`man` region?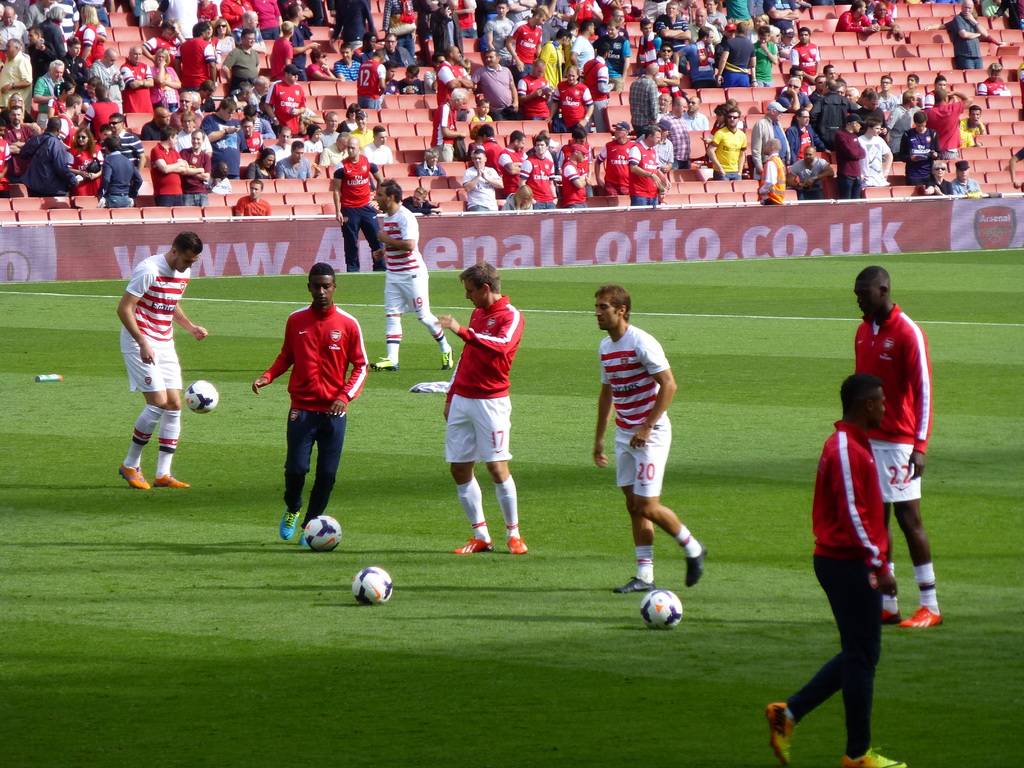
Rect(700, 0, 726, 37)
